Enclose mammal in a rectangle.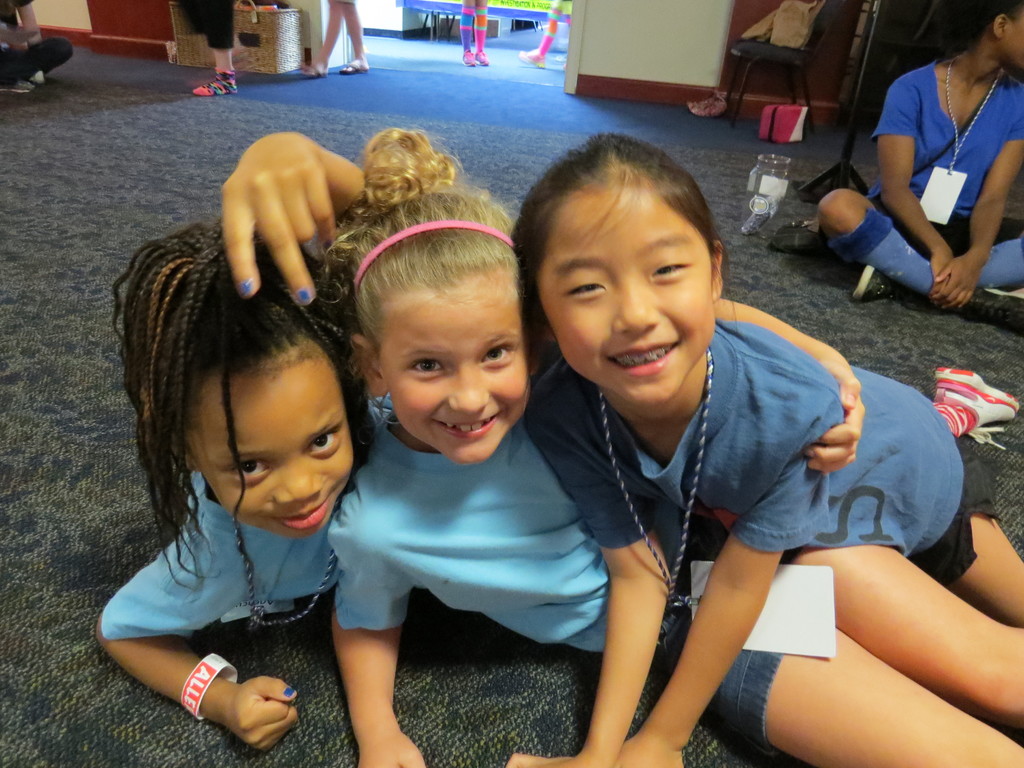
461,0,486,63.
